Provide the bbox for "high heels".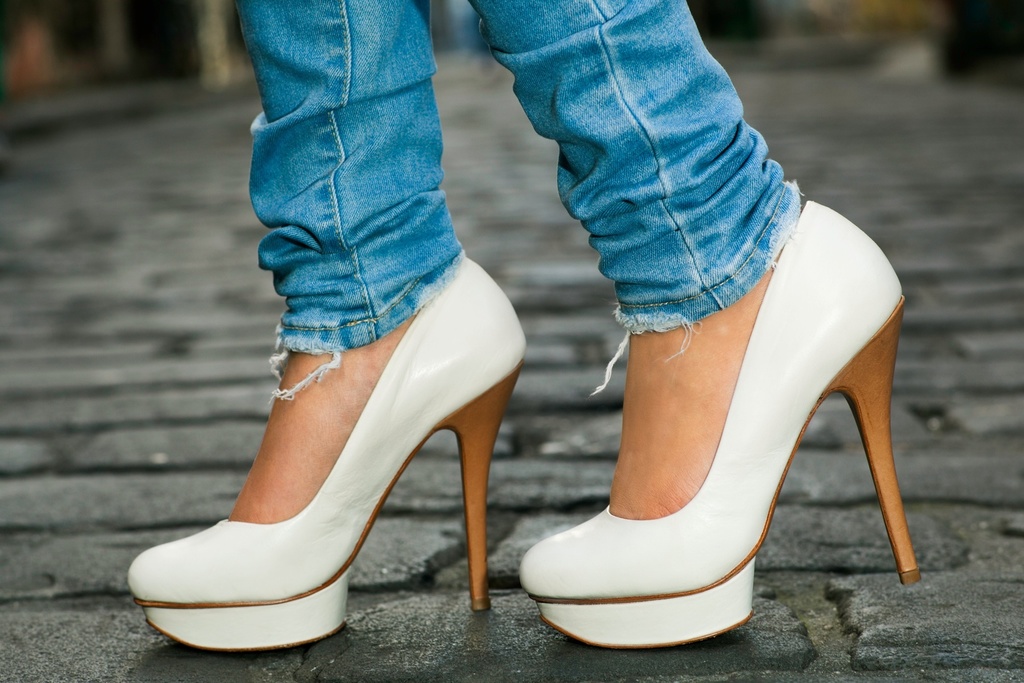
locate(519, 201, 924, 651).
